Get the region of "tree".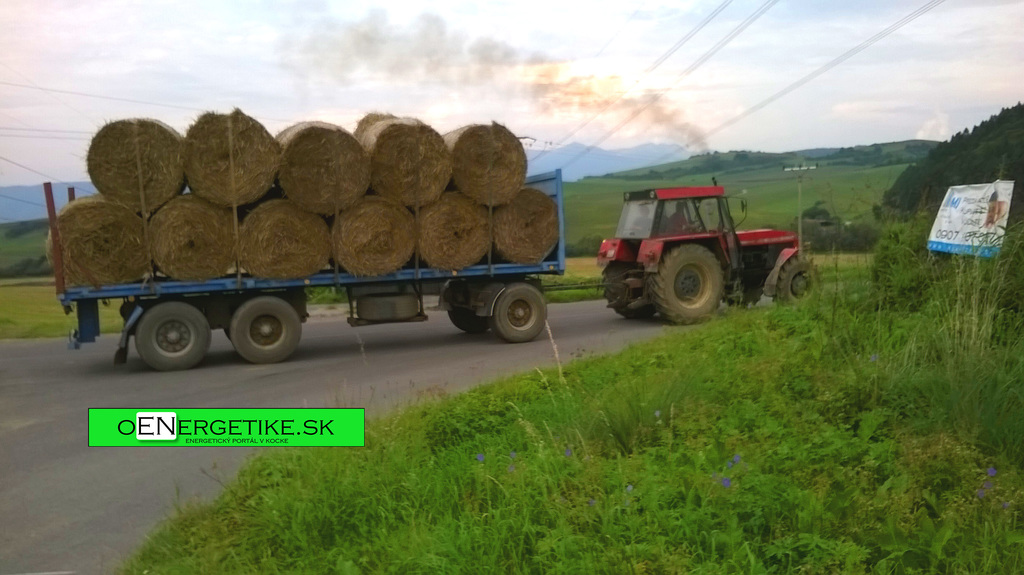
794,196,838,229.
